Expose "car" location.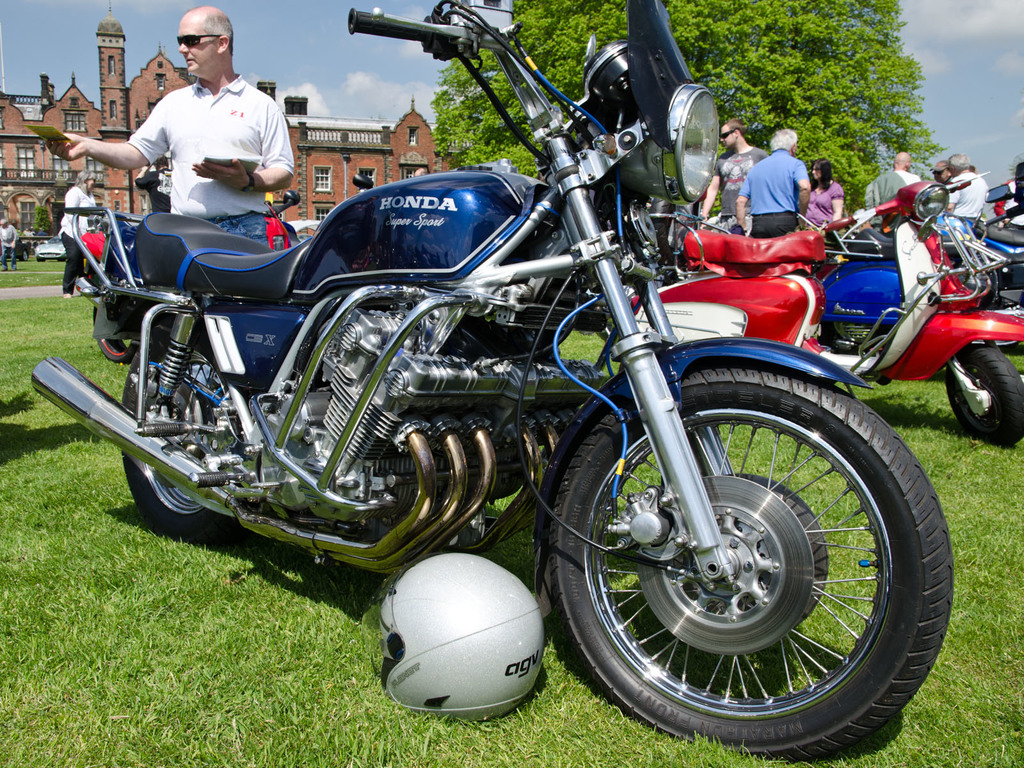
Exposed at box(291, 218, 321, 238).
